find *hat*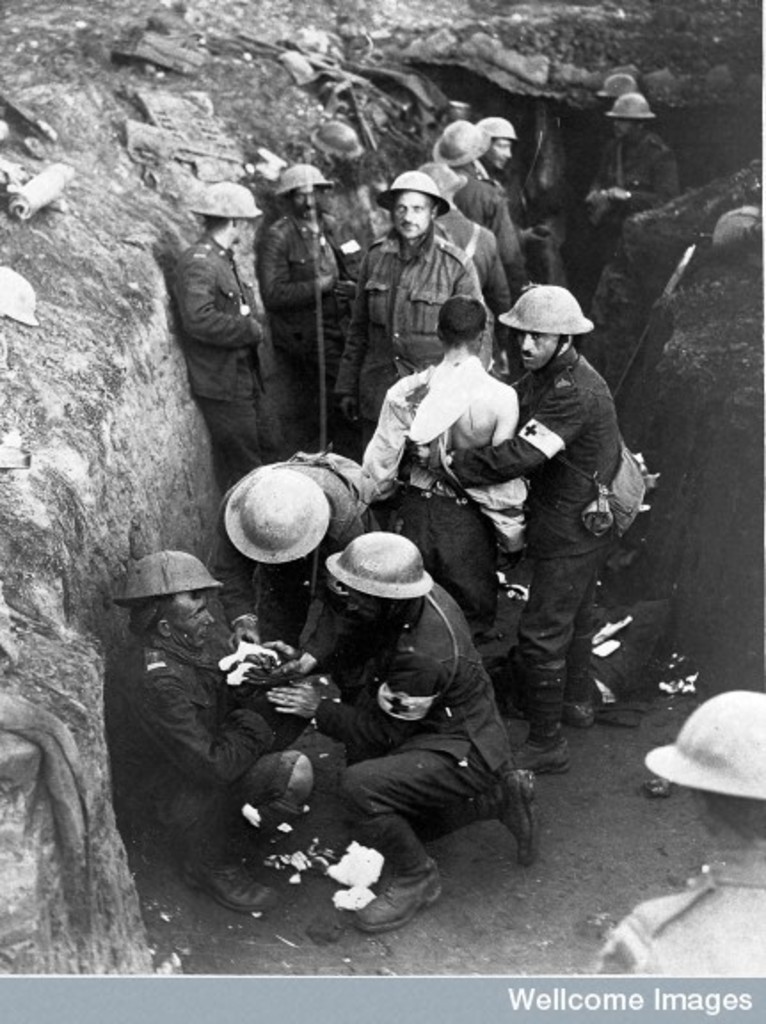
222/459/331/567
